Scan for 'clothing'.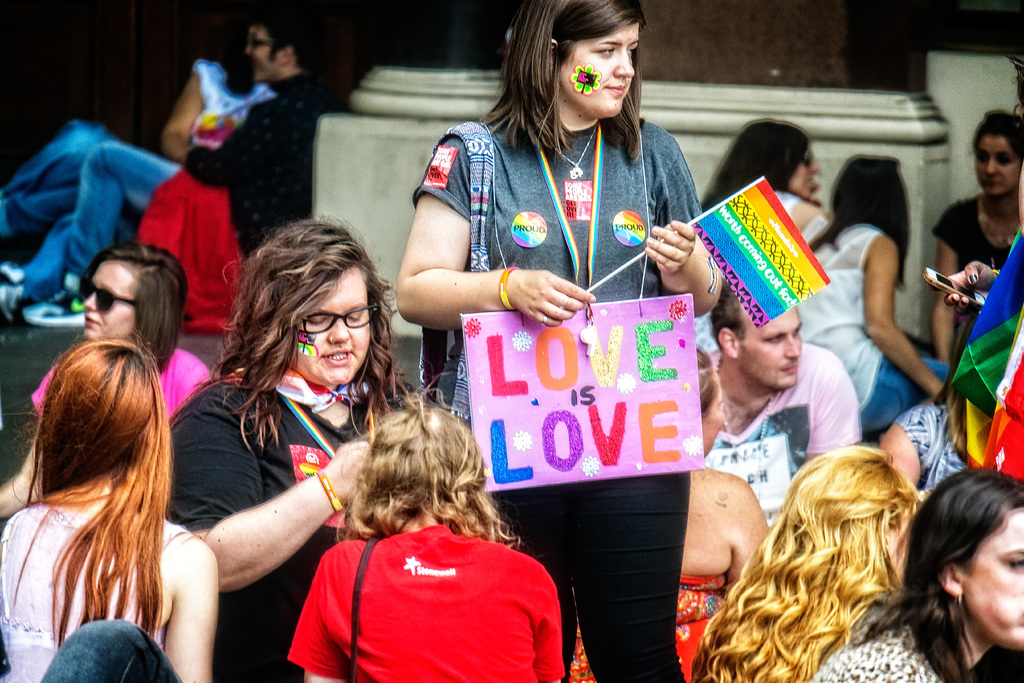
Scan result: [410,104,702,677].
